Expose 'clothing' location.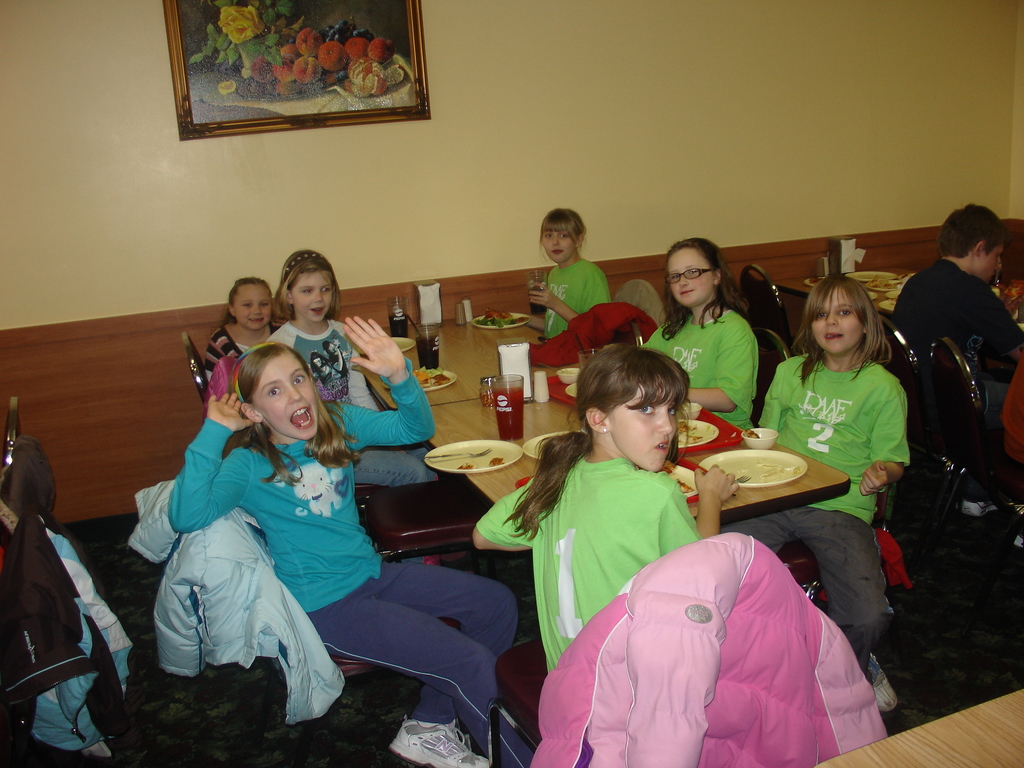
Exposed at [717,349,917,652].
